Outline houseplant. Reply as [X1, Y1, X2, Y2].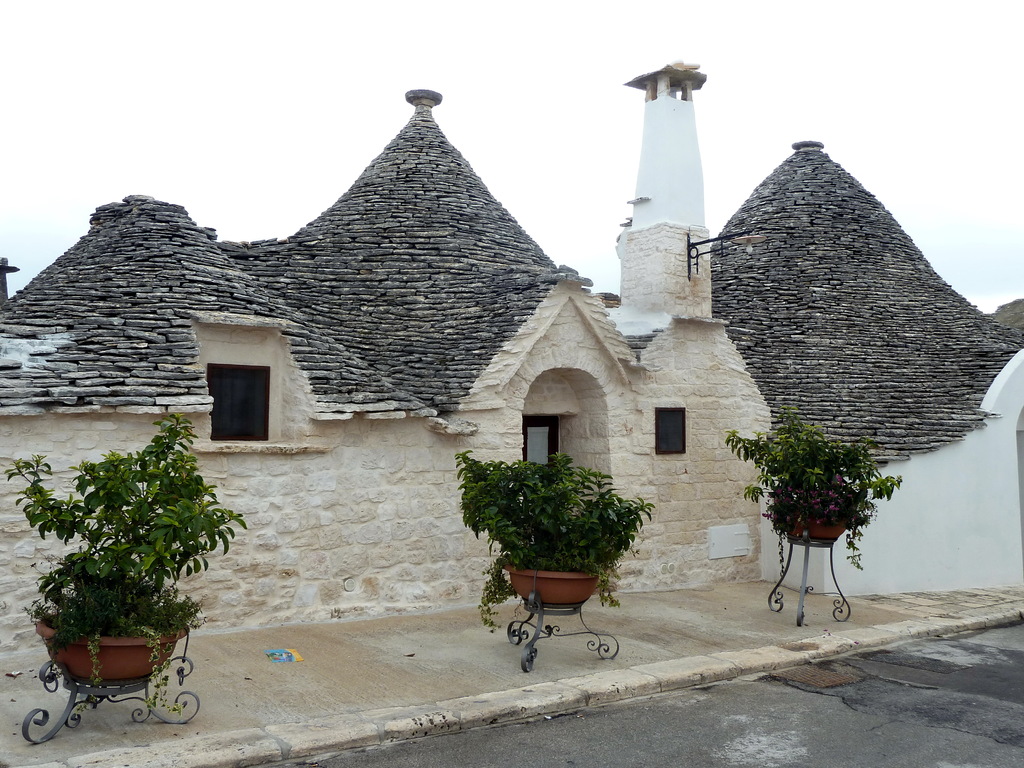
[717, 404, 909, 625].
